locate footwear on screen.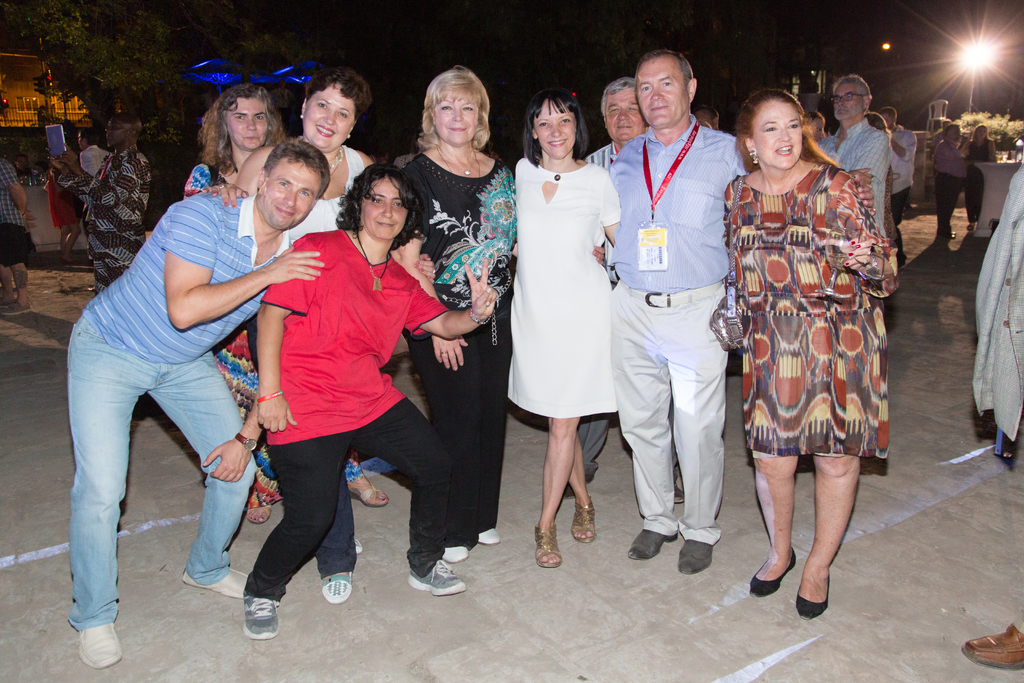
On screen at rect(247, 598, 281, 641).
